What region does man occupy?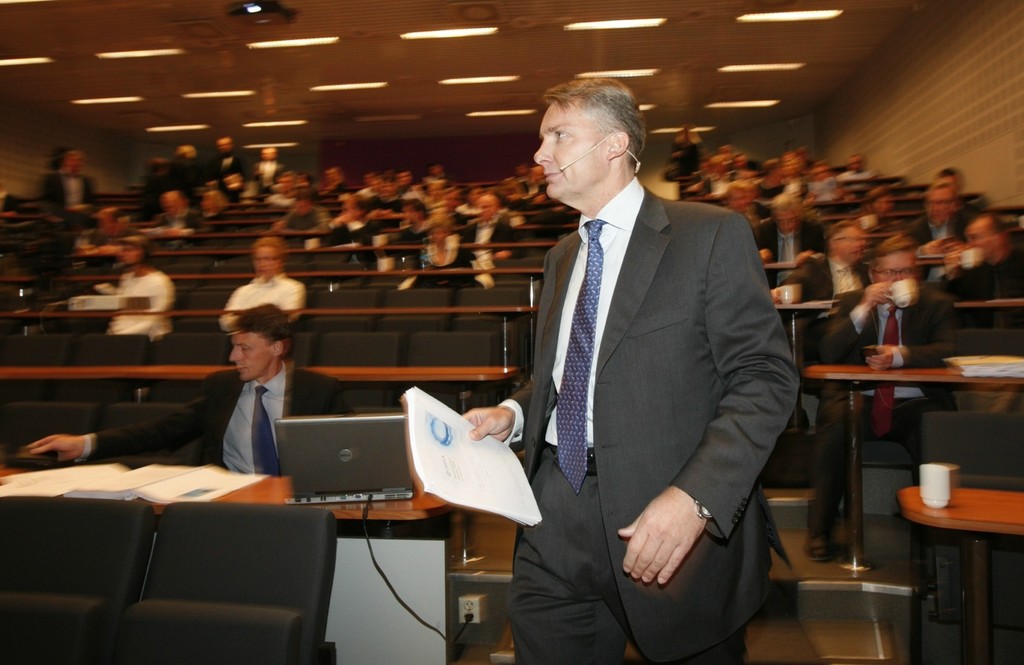
<bbox>216, 234, 307, 335</bbox>.
